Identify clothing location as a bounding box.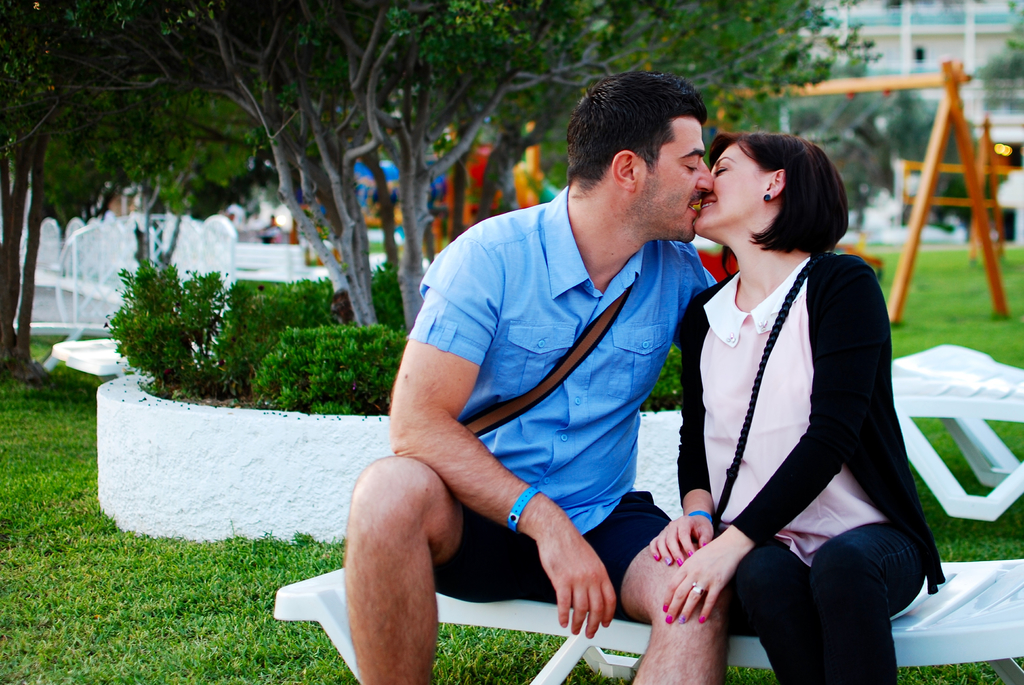
BBox(664, 184, 919, 656).
